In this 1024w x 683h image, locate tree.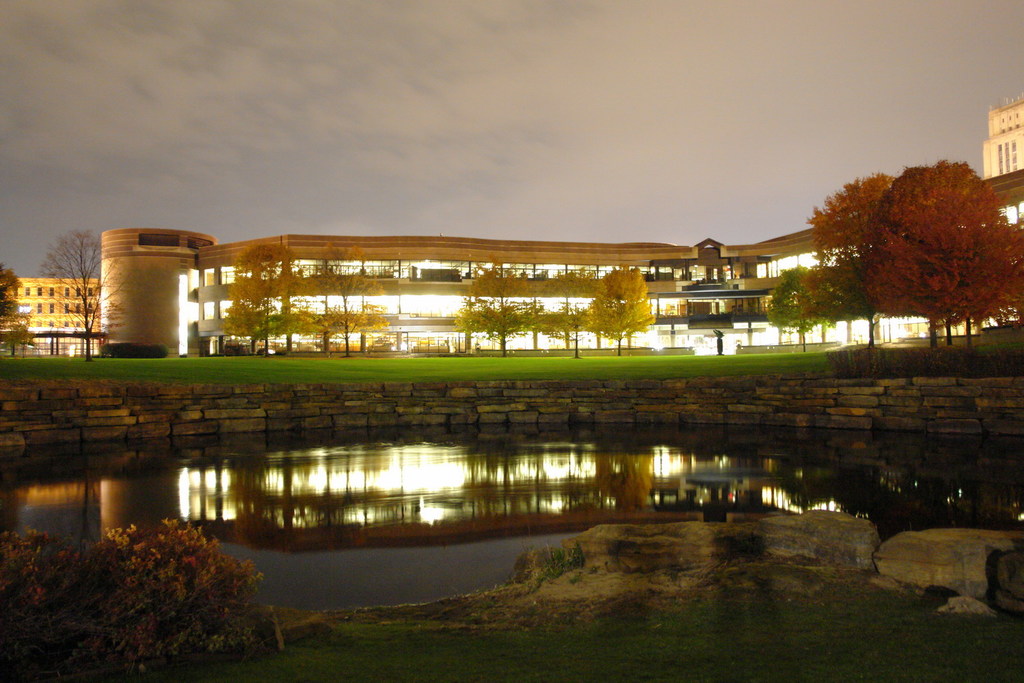
Bounding box: detection(956, 212, 1023, 331).
